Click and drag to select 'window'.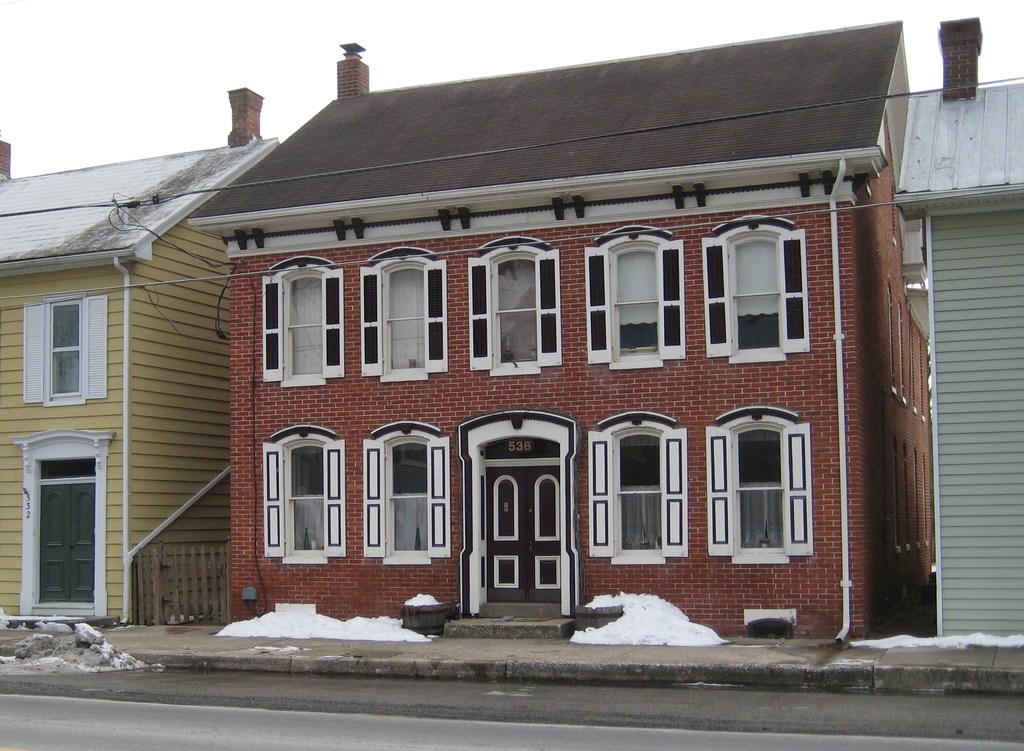
Selection: <box>44,302,82,400</box>.
